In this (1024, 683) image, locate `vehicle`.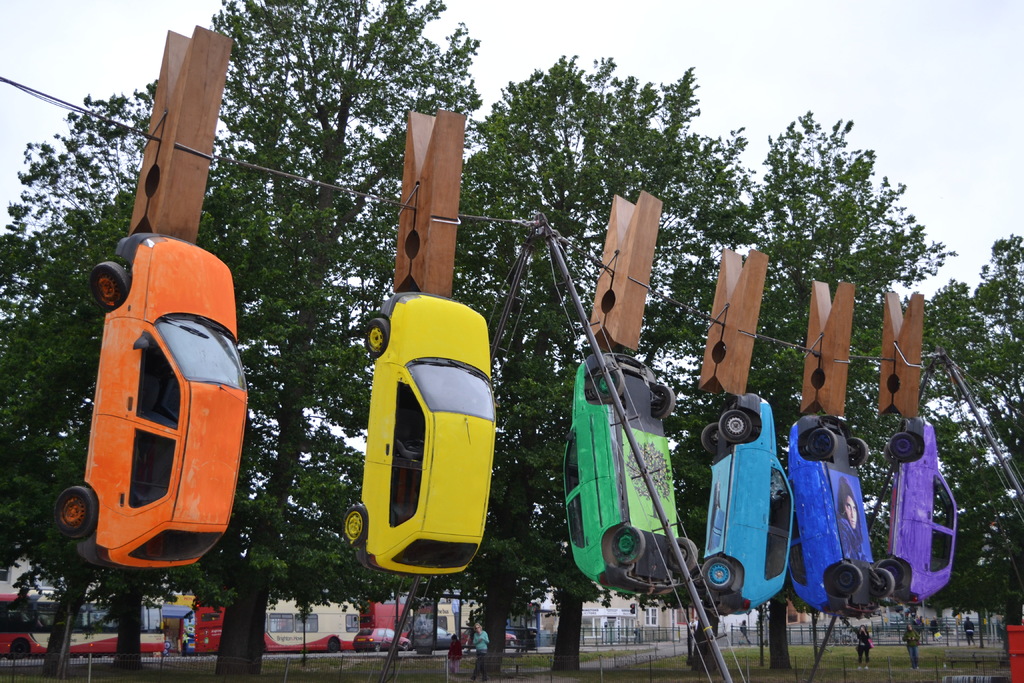
Bounding box: bbox=[562, 349, 701, 602].
